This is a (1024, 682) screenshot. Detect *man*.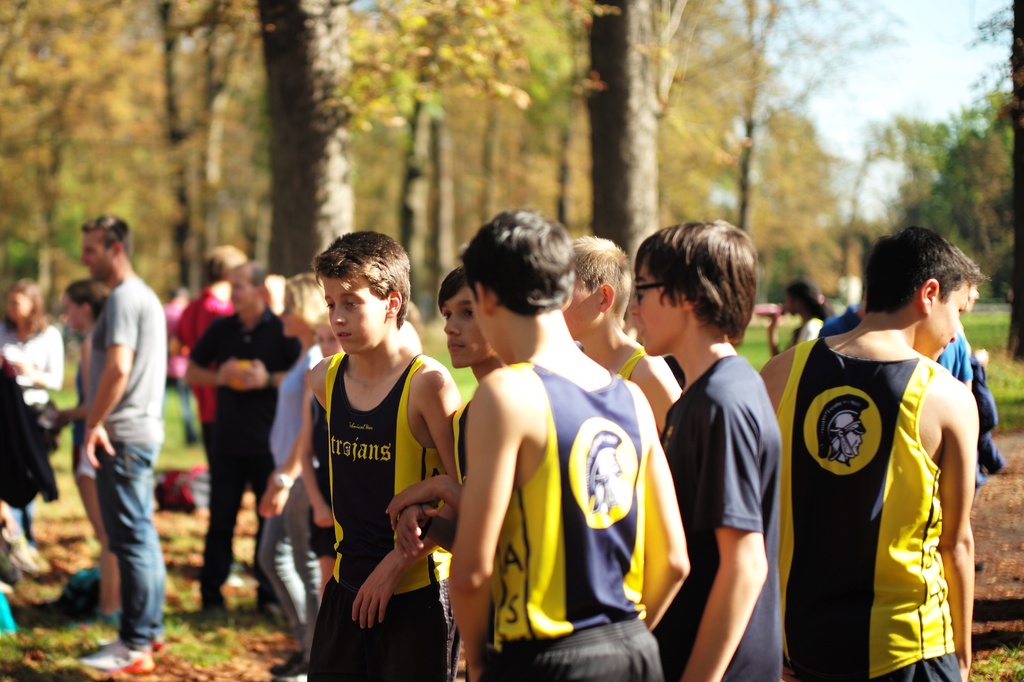
63, 195, 182, 663.
